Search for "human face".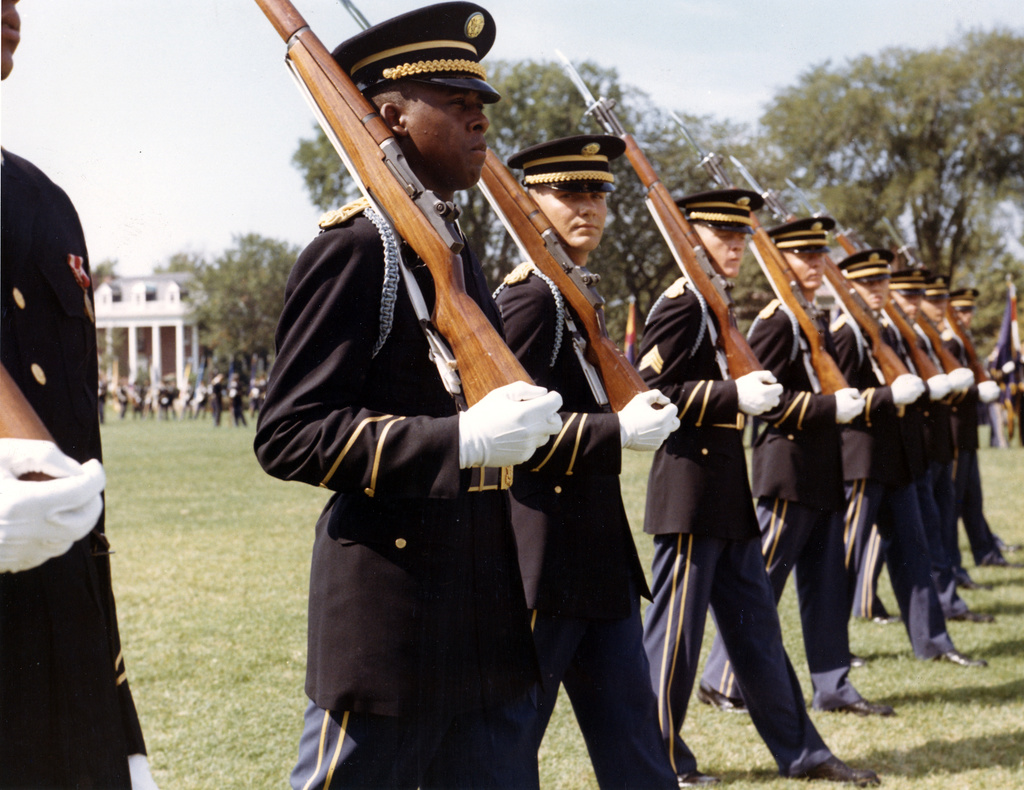
Found at bbox=(790, 251, 828, 292).
